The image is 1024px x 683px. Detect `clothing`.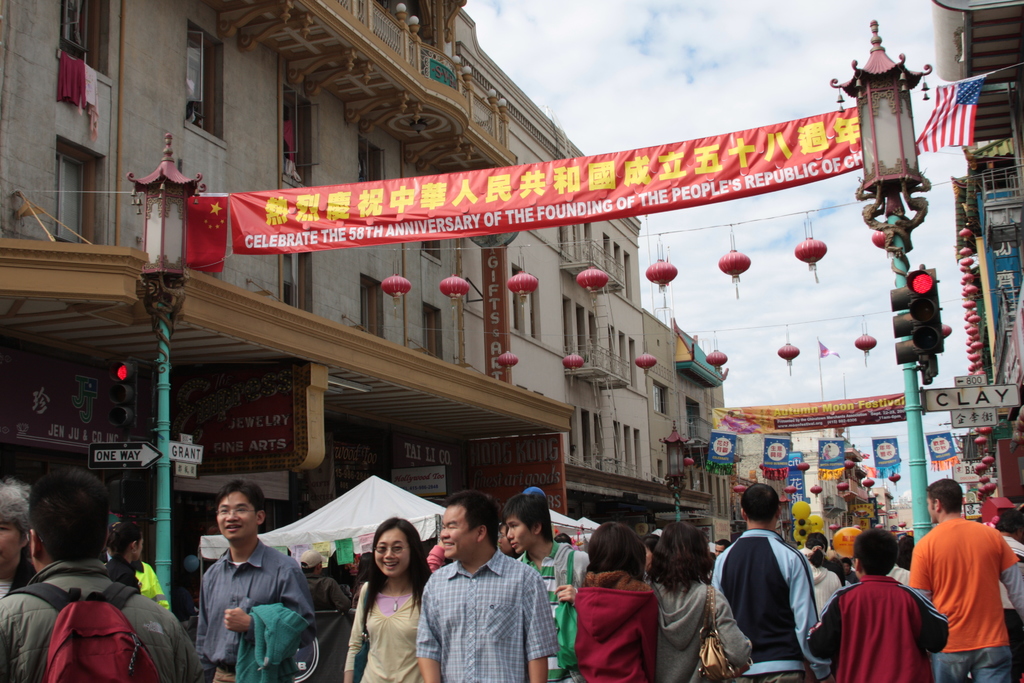
Detection: BBox(0, 564, 45, 593).
